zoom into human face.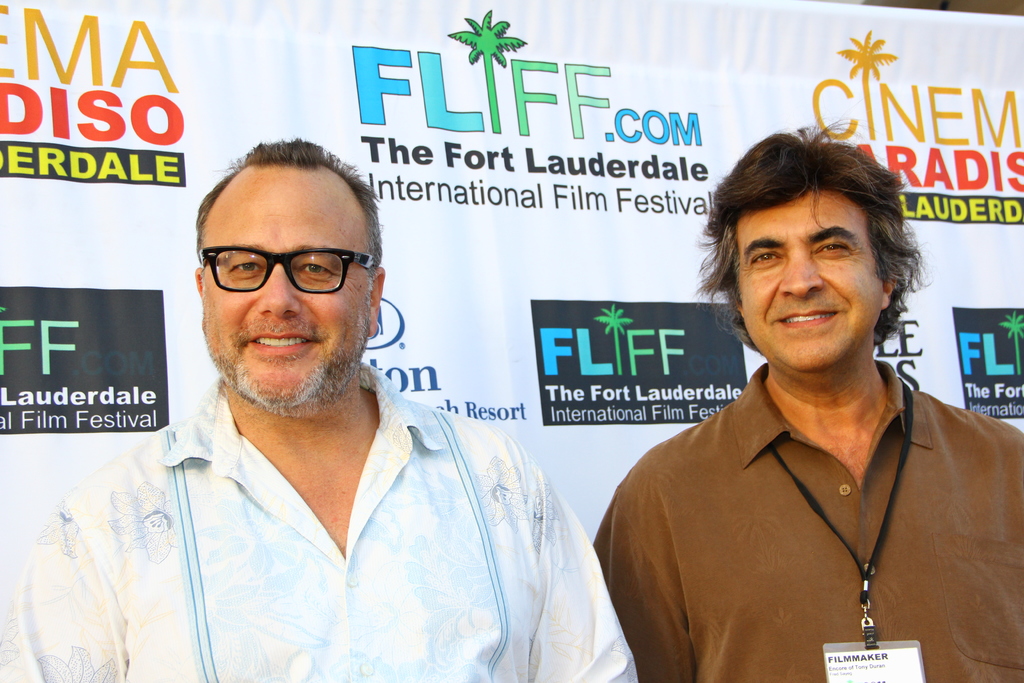
Zoom target: box(203, 167, 367, 407).
